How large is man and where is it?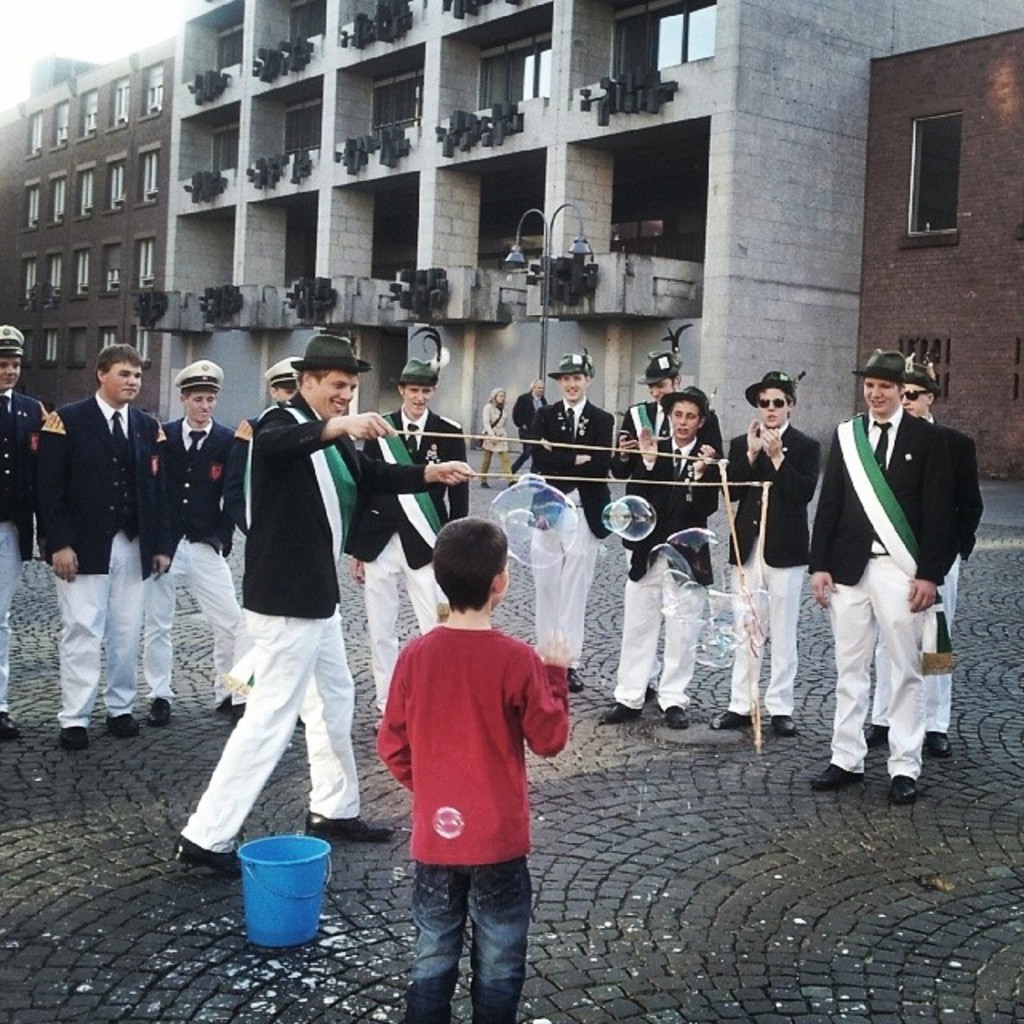
Bounding box: [x1=357, y1=323, x2=483, y2=738].
